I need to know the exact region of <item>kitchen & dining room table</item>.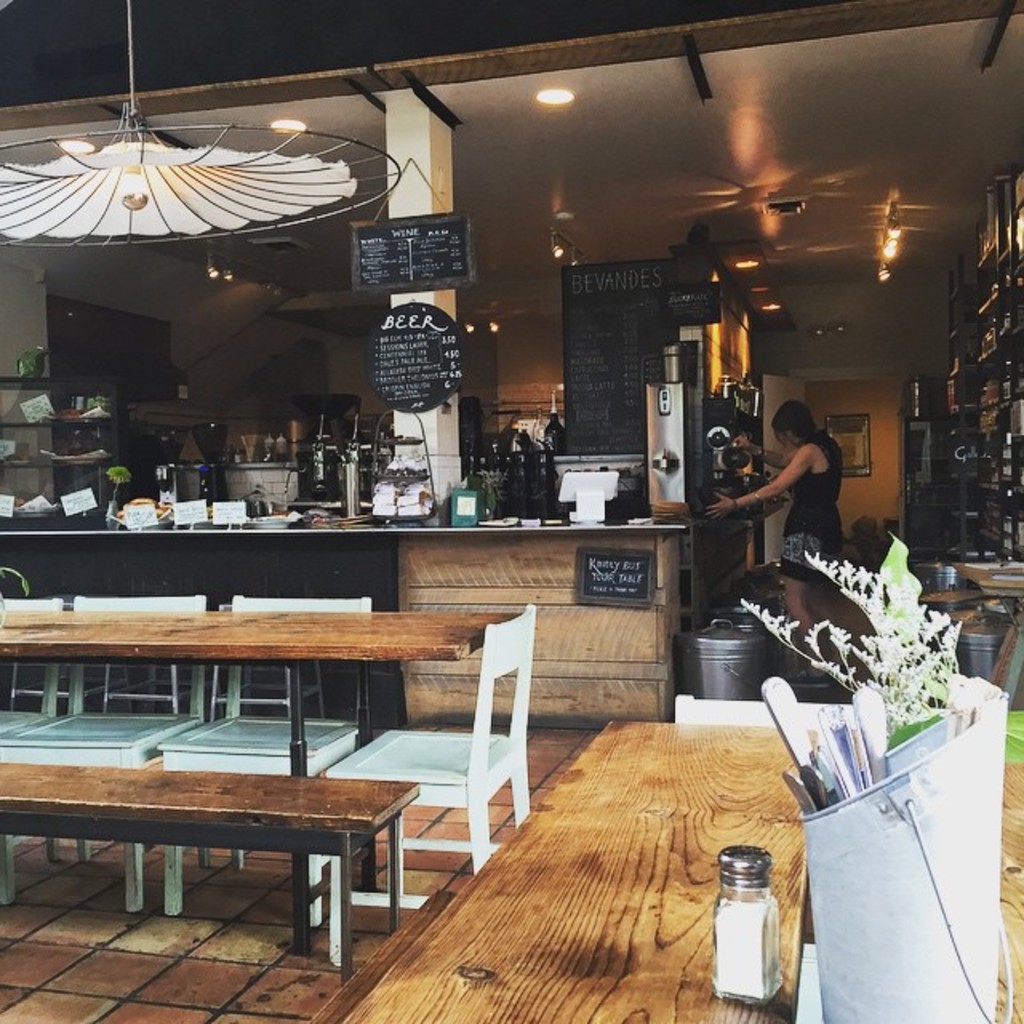
Region: select_region(10, 578, 613, 922).
